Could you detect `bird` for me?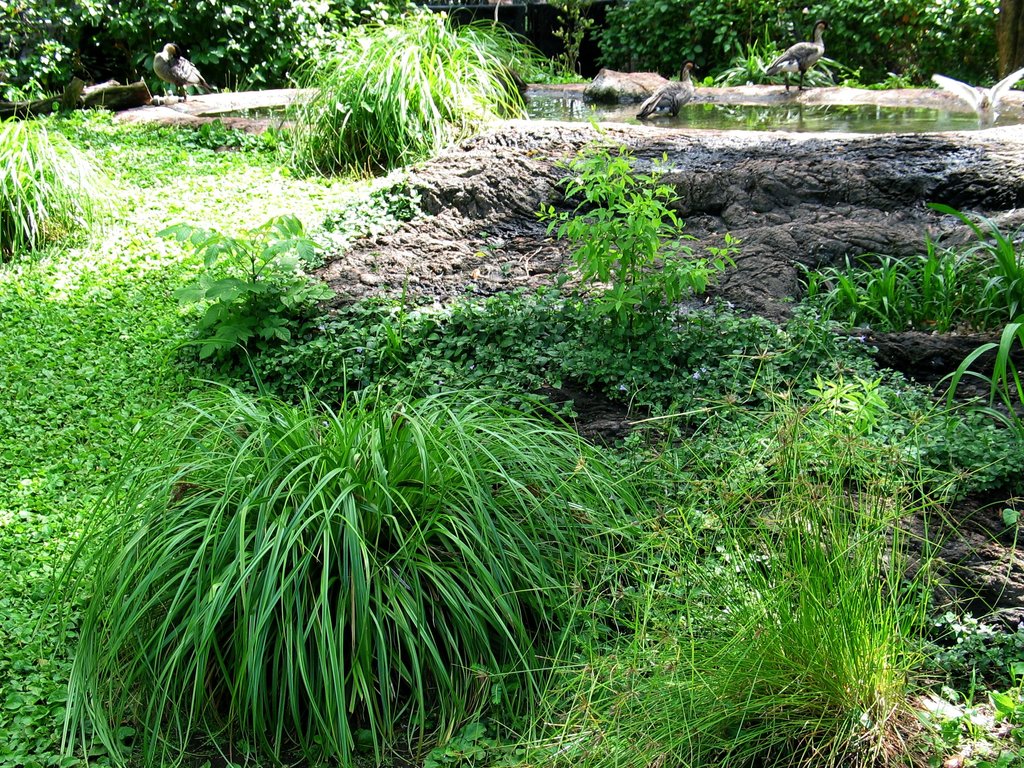
Detection result: x1=760, y1=19, x2=825, y2=79.
